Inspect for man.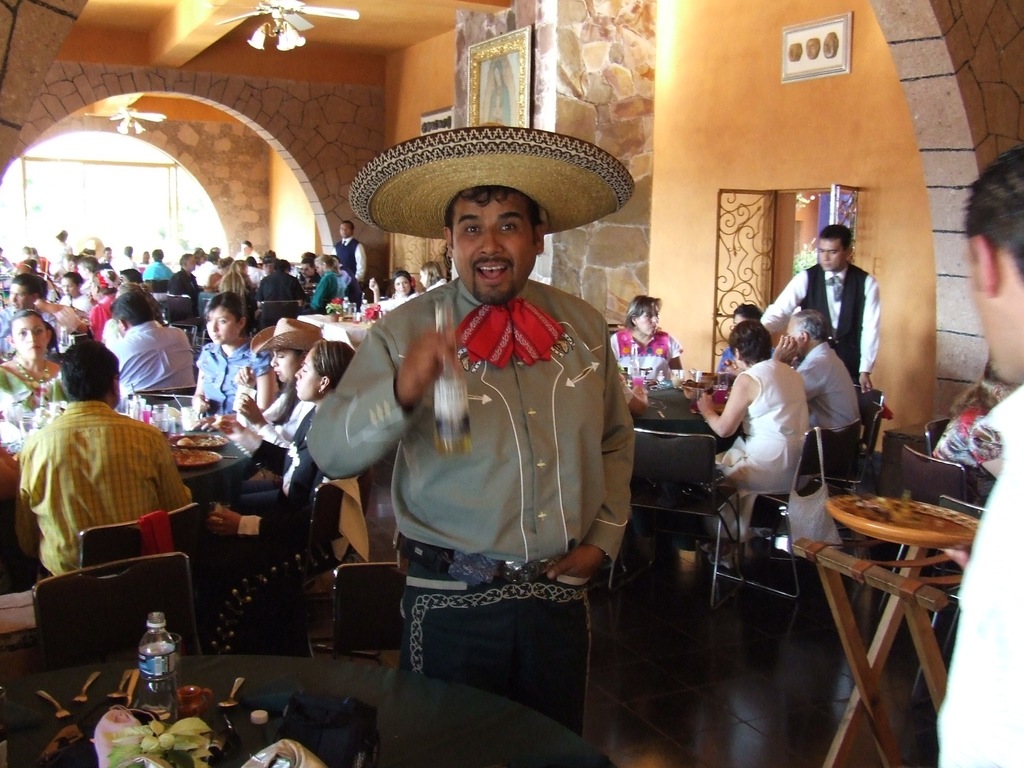
Inspection: region(936, 148, 1023, 767).
